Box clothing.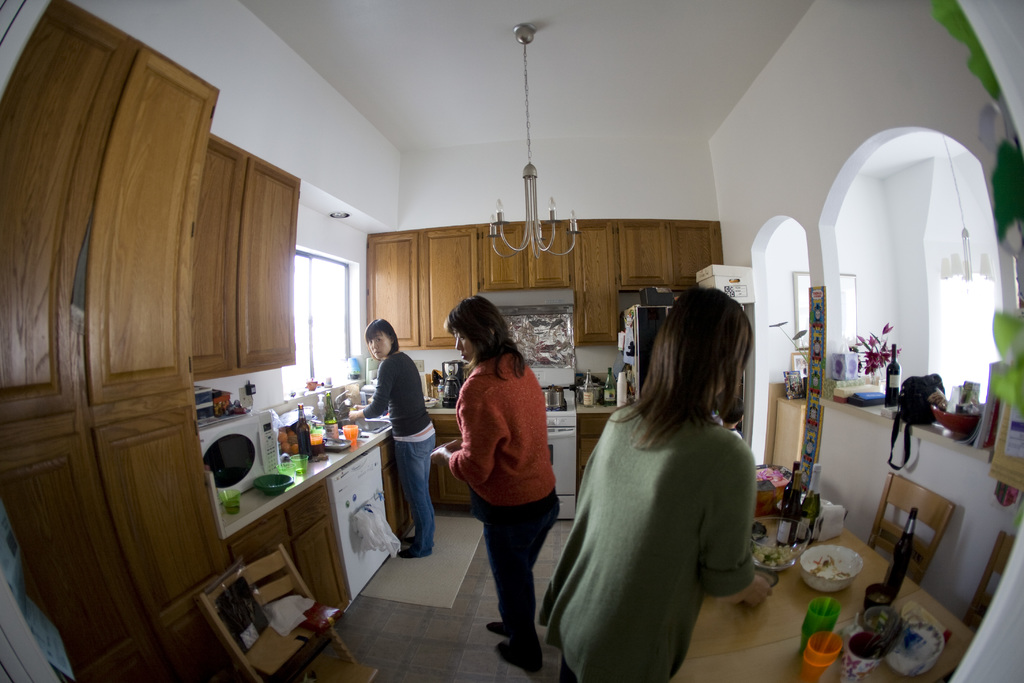
550, 377, 779, 664.
